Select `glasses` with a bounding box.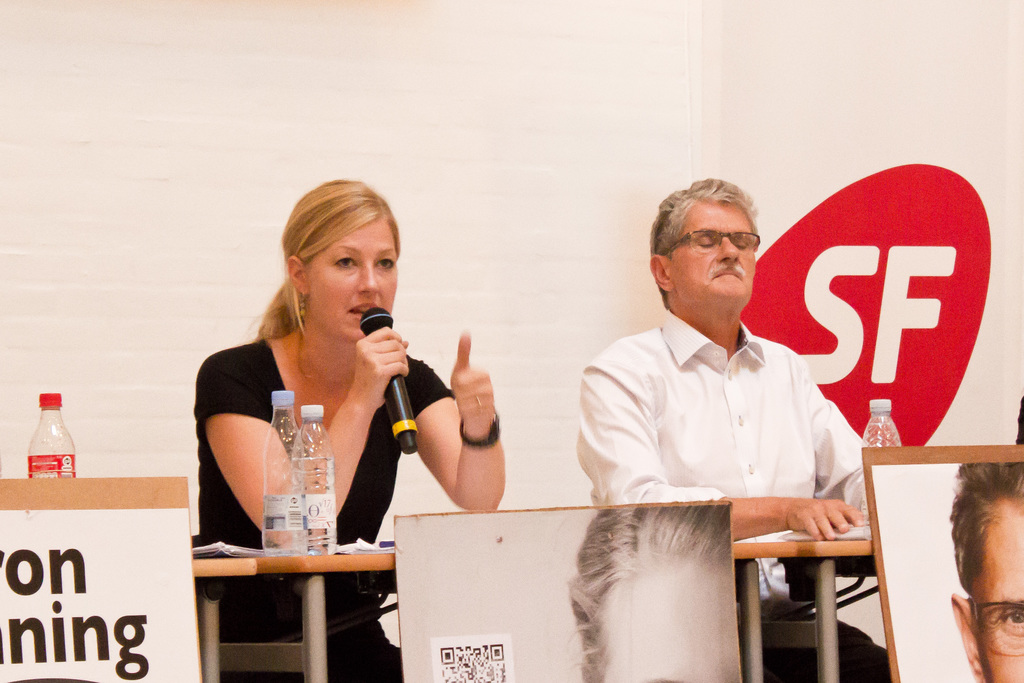
[967, 598, 1023, 650].
